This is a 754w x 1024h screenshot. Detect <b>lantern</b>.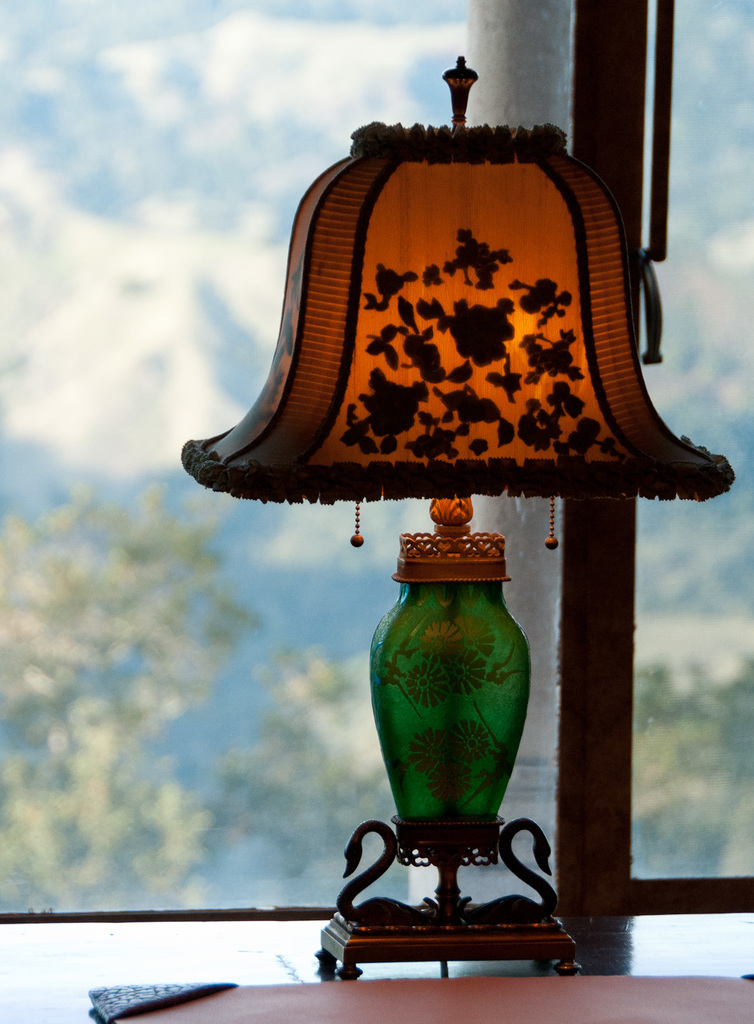
l=202, t=93, r=675, b=833.
